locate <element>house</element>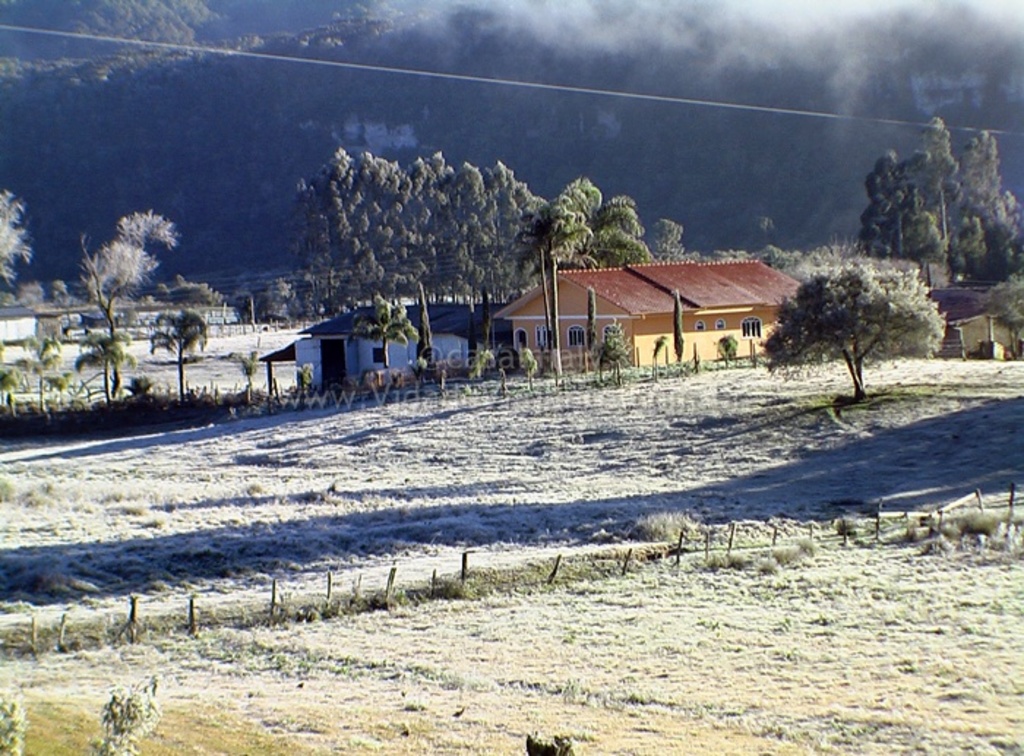
<region>930, 275, 1023, 379</region>
